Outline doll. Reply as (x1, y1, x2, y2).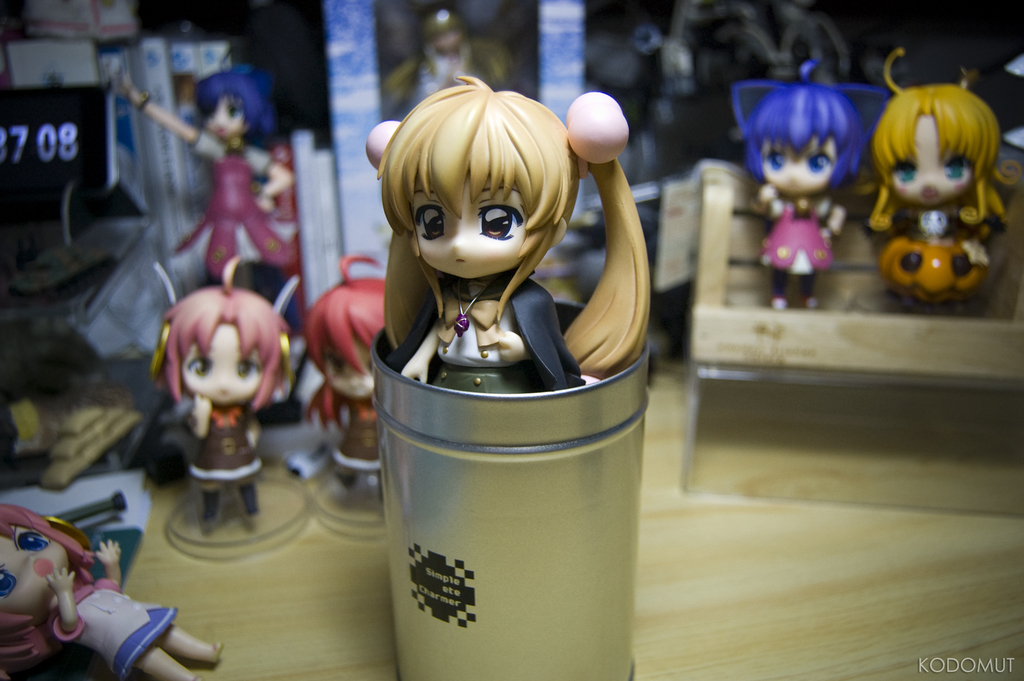
(161, 281, 287, 526).
